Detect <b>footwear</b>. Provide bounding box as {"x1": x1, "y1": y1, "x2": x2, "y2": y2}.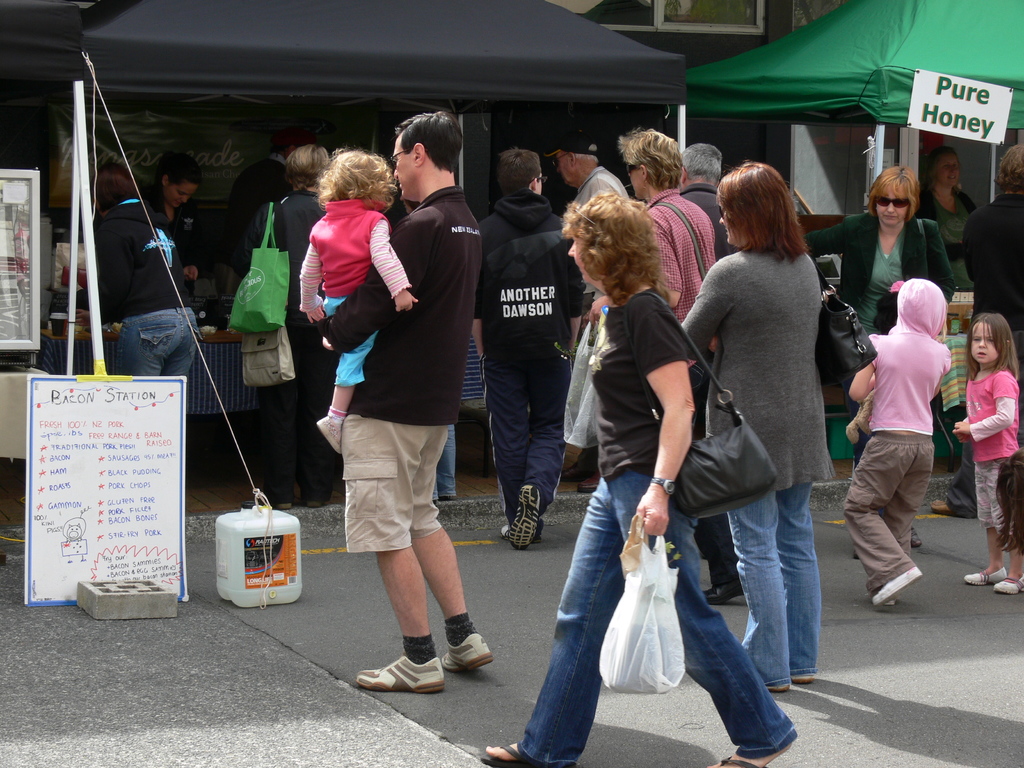
{"x1": 766, "y1": 682, "x2": 788, "y2": 693}.
